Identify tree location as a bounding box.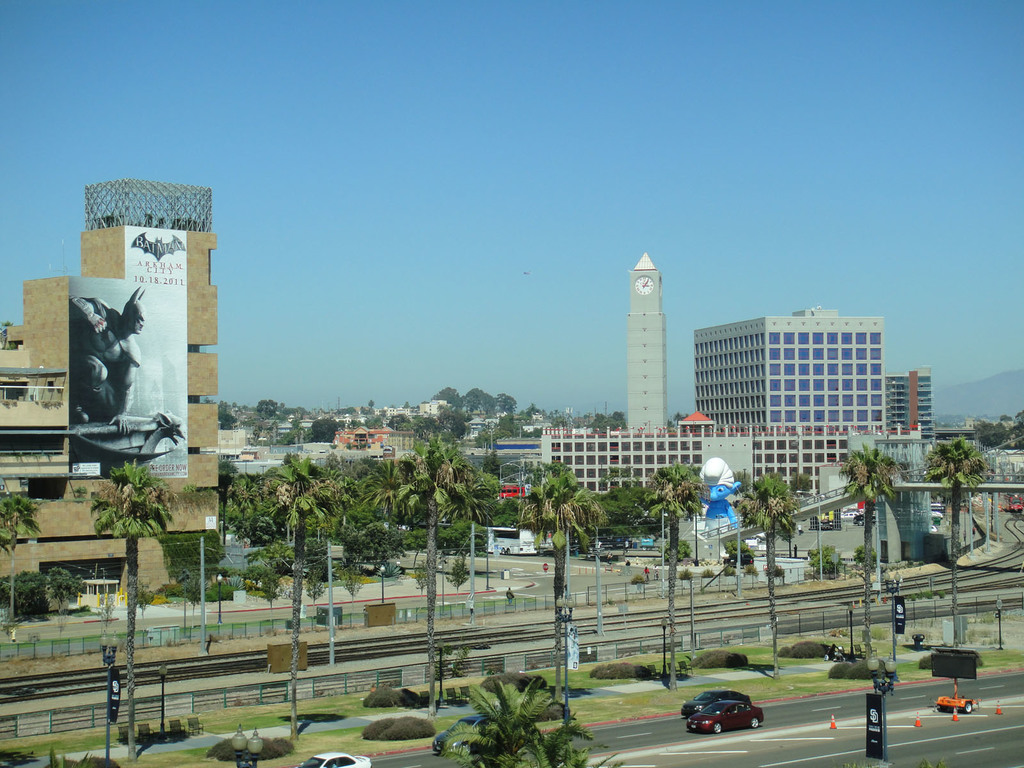
221,407,241,430.
